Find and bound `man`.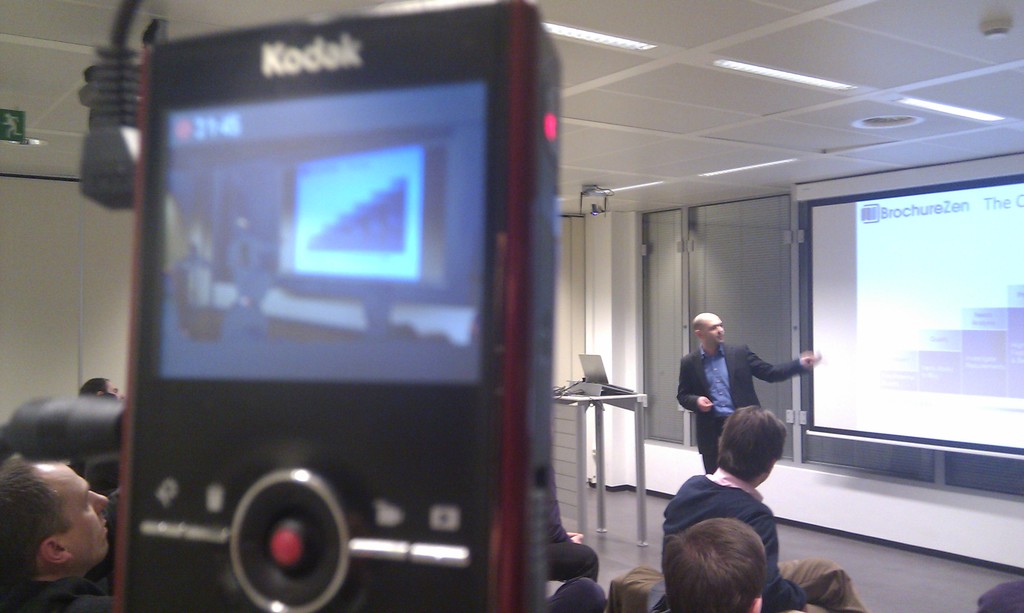
Bound: x1=543 y1=472 x2=602 y2=583.
